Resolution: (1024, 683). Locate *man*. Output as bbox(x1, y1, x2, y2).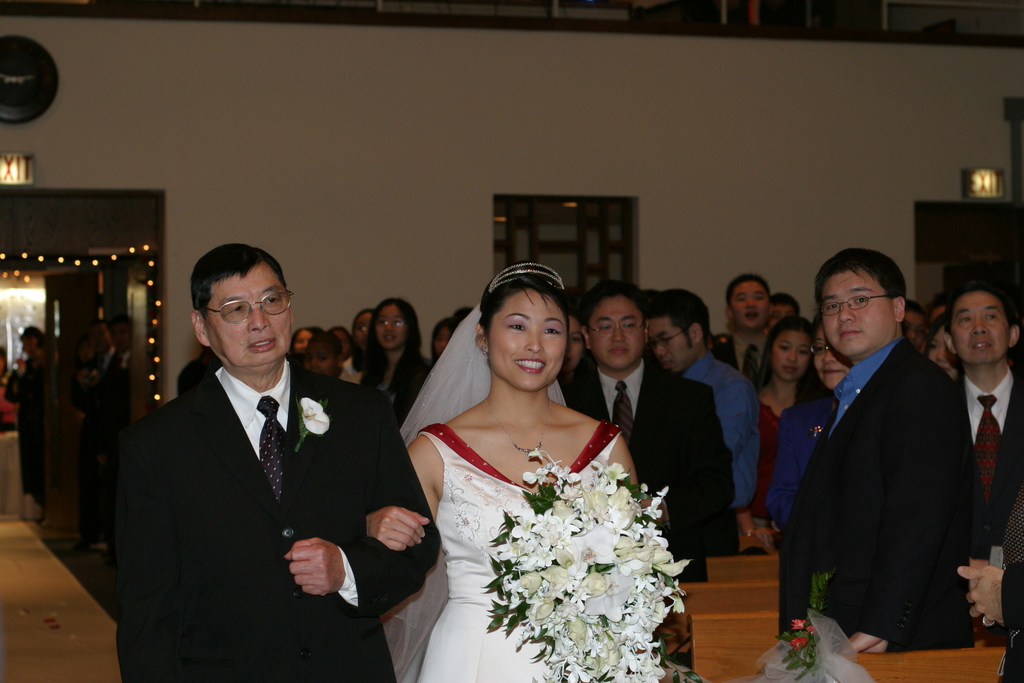
bbox(74, 313, 134, 557).
